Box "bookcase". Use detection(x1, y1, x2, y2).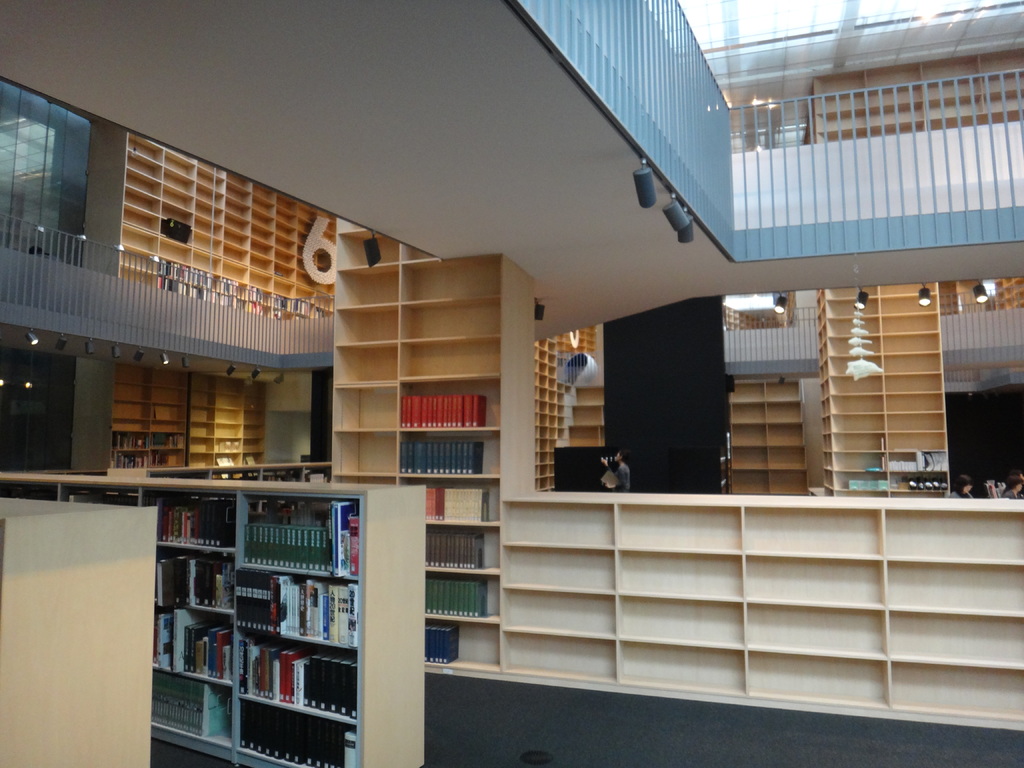
detection(81, 121, 335, 321).
